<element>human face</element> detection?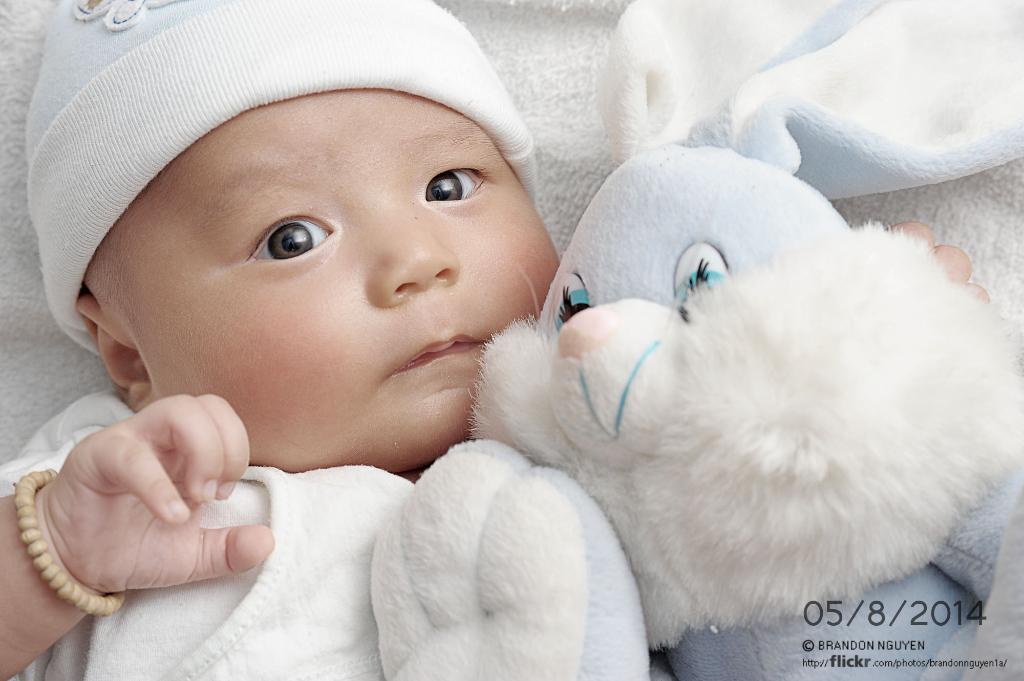
(left=88, top=90, right=561, bottom=482)
